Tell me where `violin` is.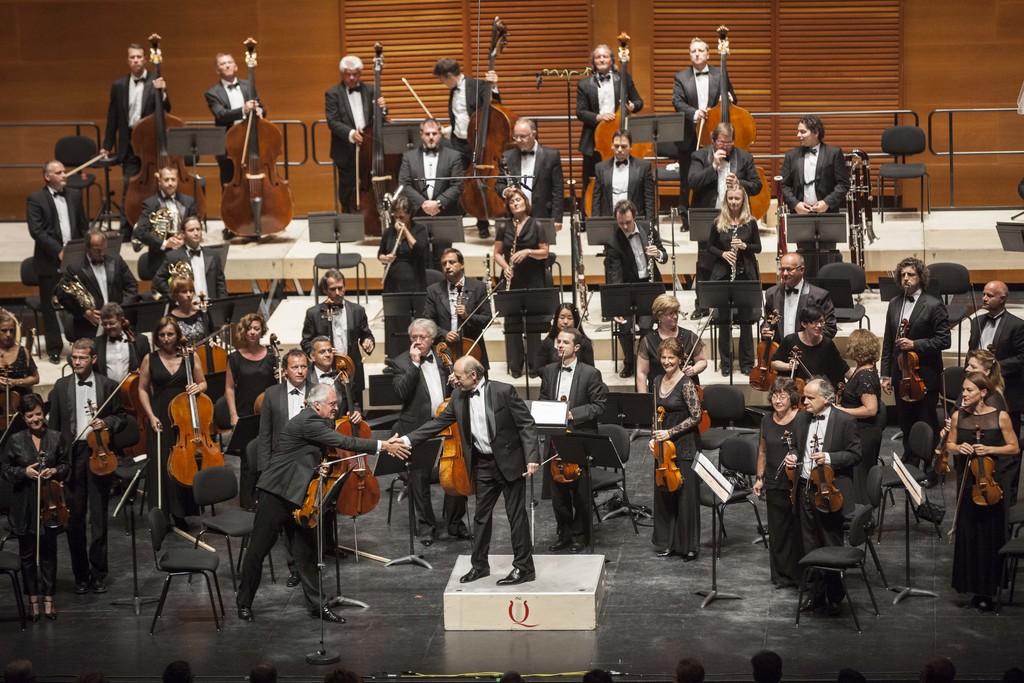
`violin` is at [554, 391, 587, 486].
